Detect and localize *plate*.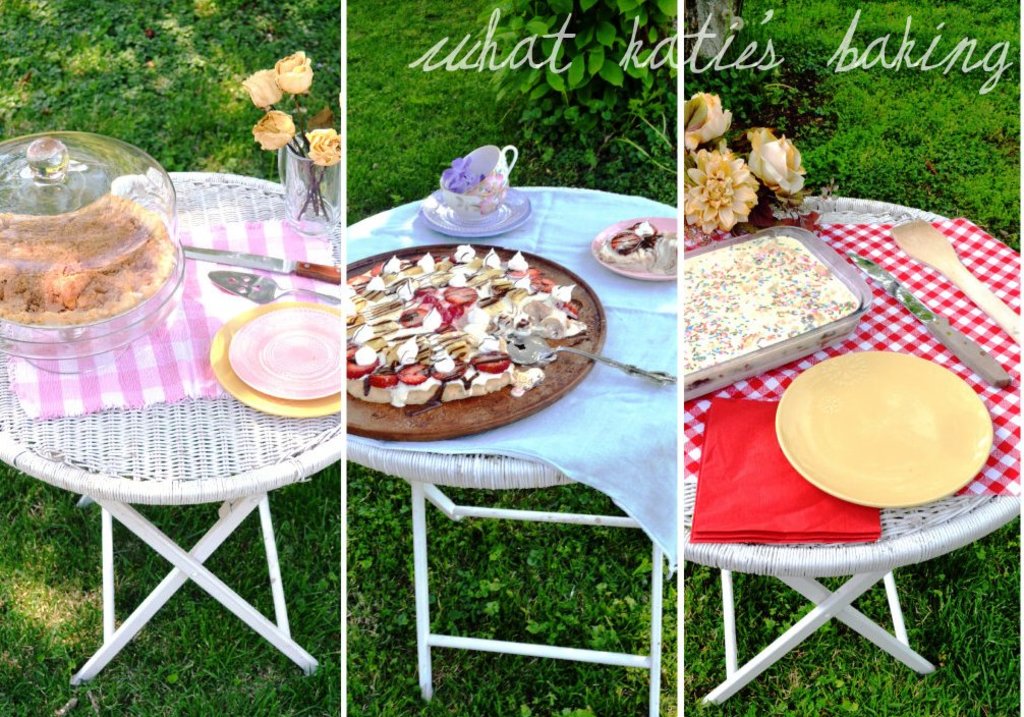
Localized at bbox=(347, 240, 611, 438).
